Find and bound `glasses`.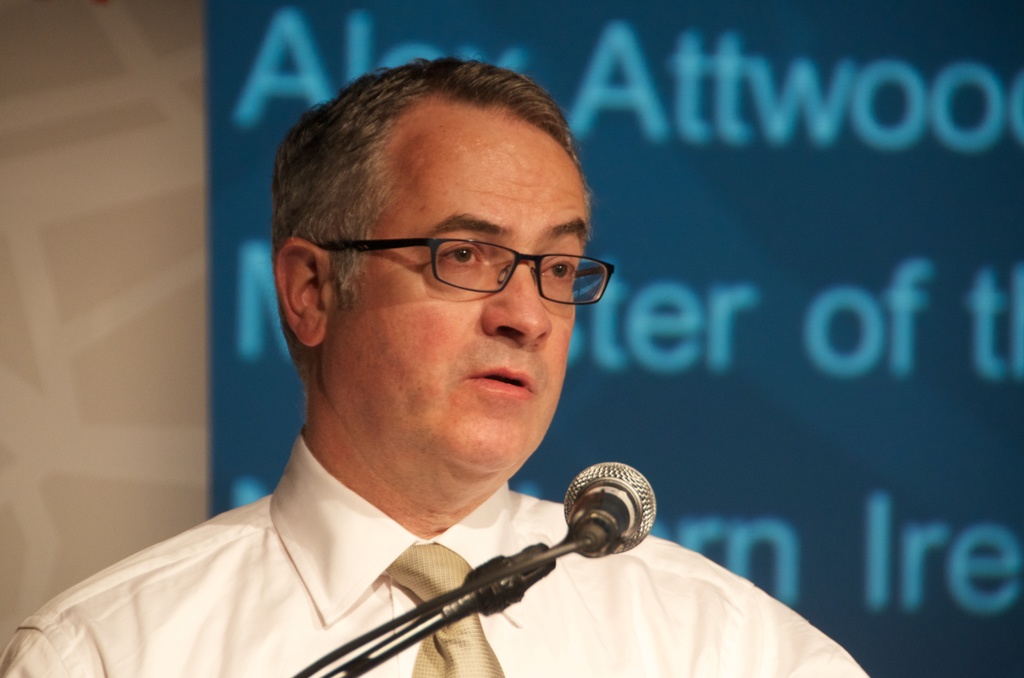
Bound: 302,232,629,301.
